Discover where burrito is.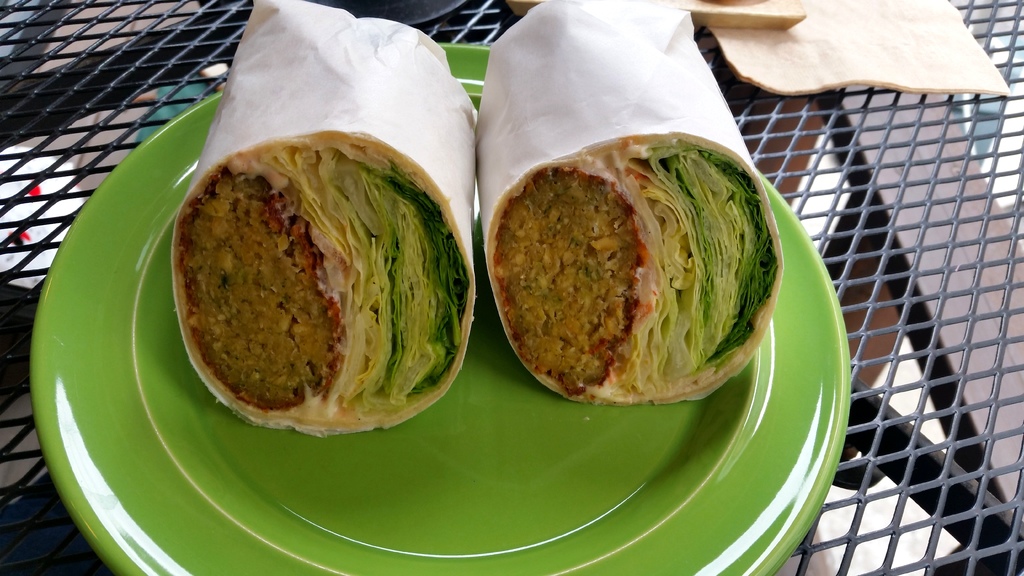
Discovered at rect(170, 0, 477, 435).
